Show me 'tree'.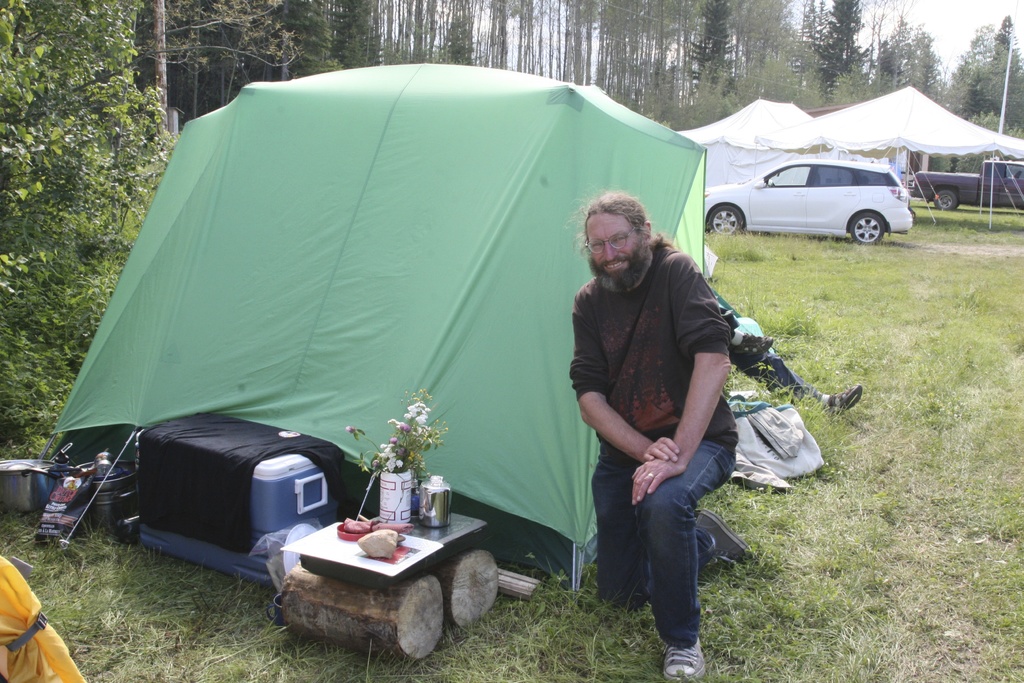
'tree' is here: locate(959, 15, 1023, 124).
